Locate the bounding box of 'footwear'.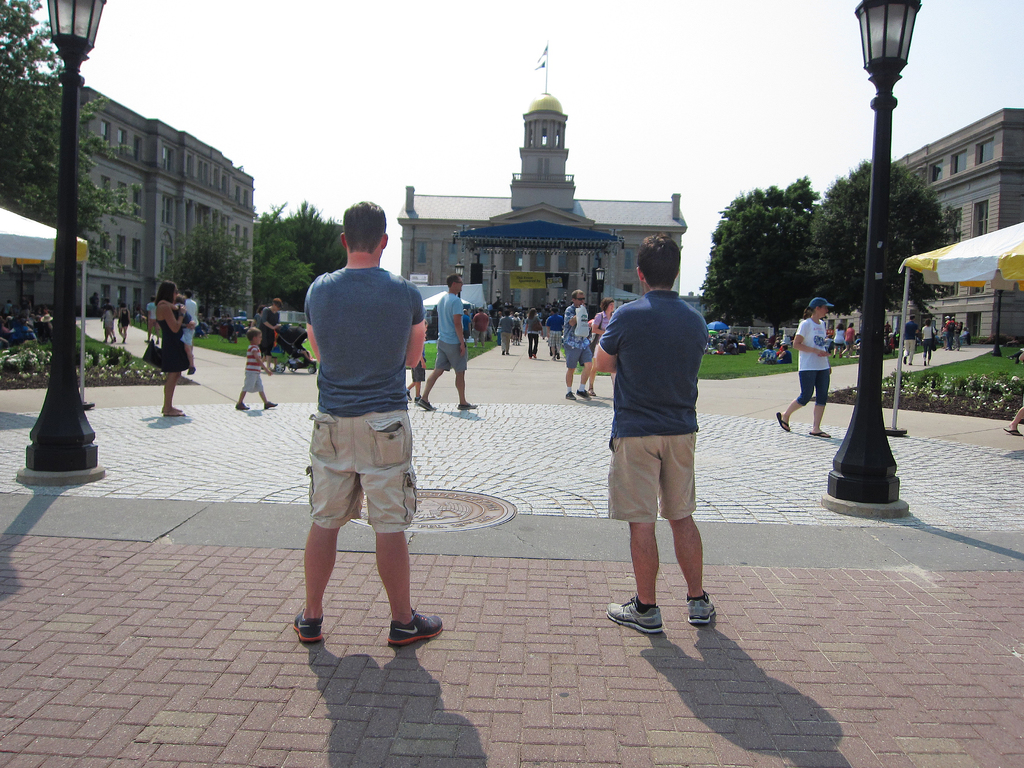
Bounding box: detection(575, 388, 590, 399).
